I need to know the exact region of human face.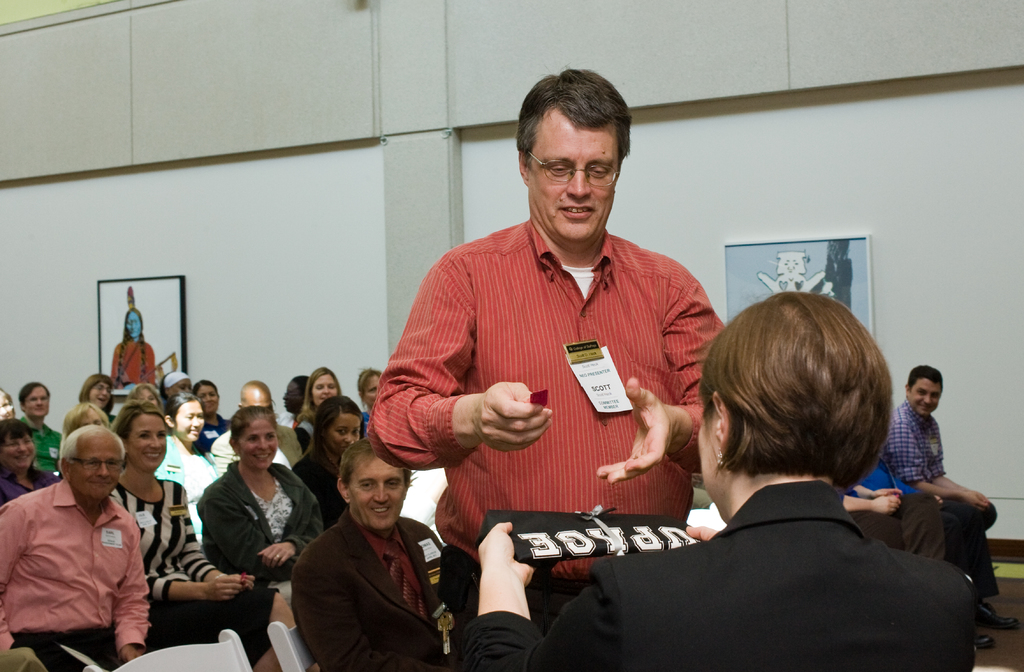
Region: 0/431/35/468.
